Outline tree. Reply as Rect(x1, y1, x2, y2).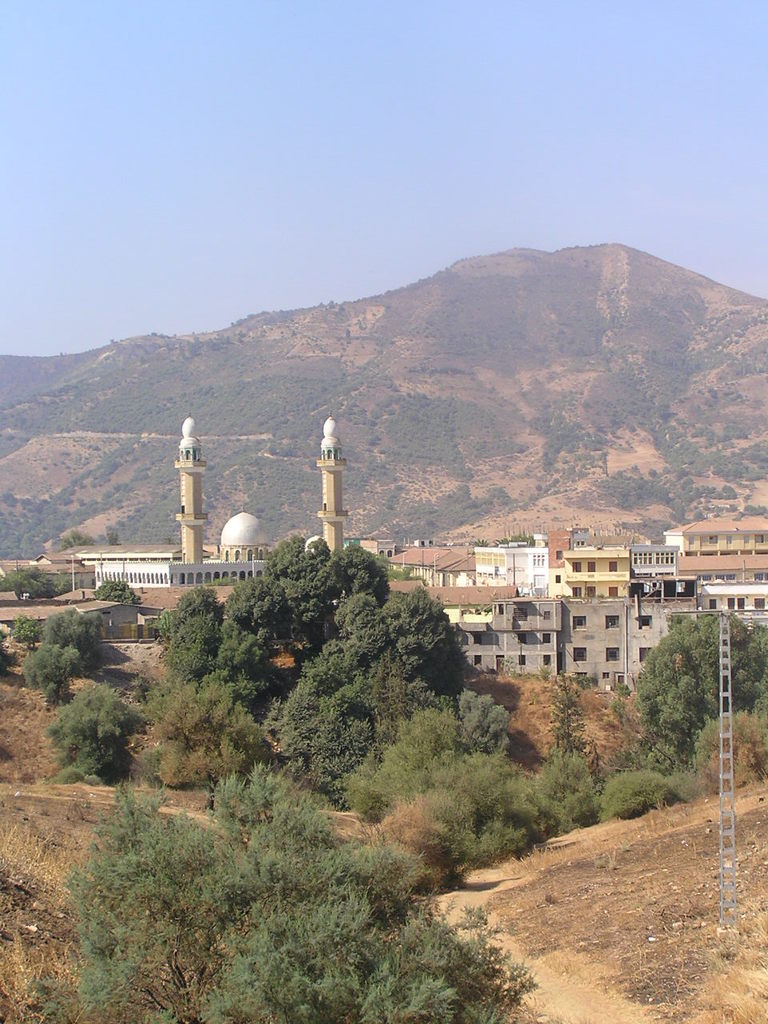
Rect(634, 615, 767, 770).
